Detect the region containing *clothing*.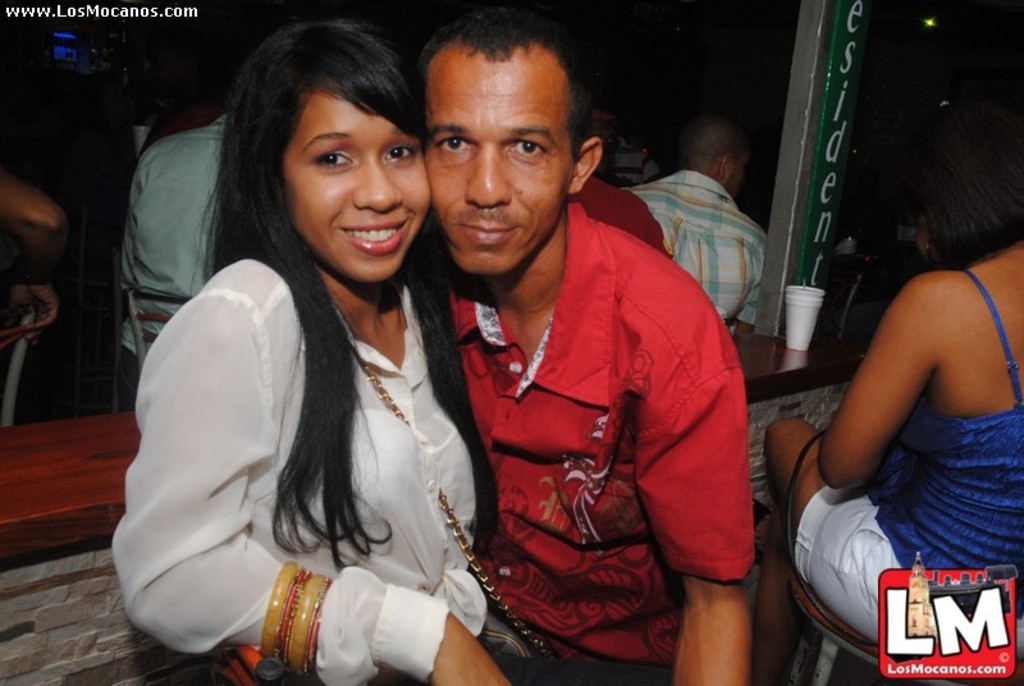
(626, 164, 768, 326).
